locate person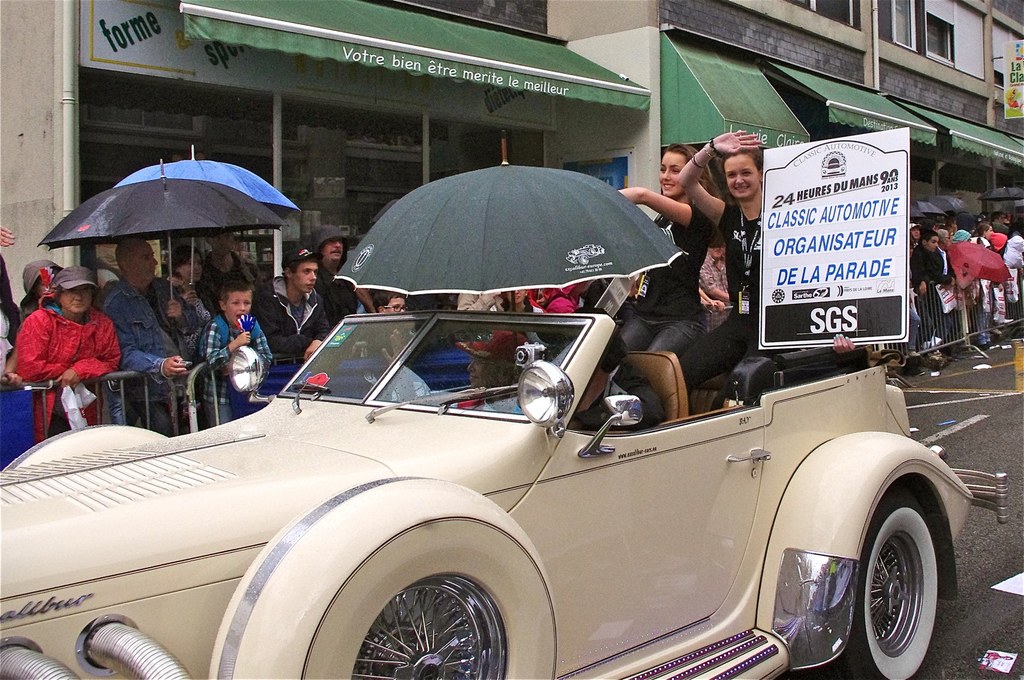
204:279:271:427
